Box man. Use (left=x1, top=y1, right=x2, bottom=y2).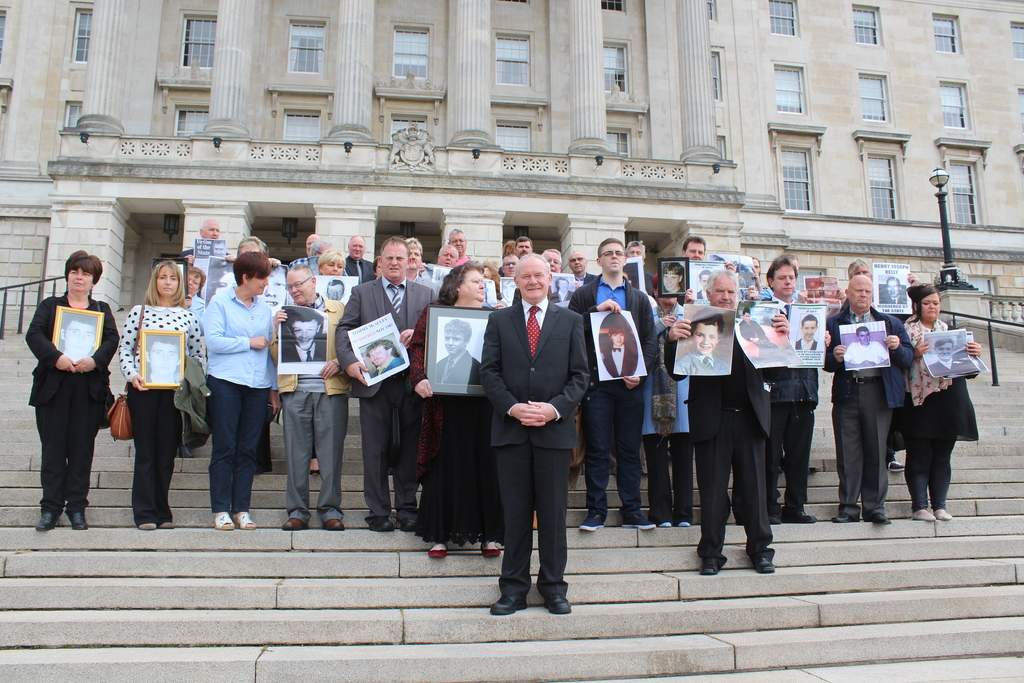
(left=566, top=247, right=602, bottom=290).
